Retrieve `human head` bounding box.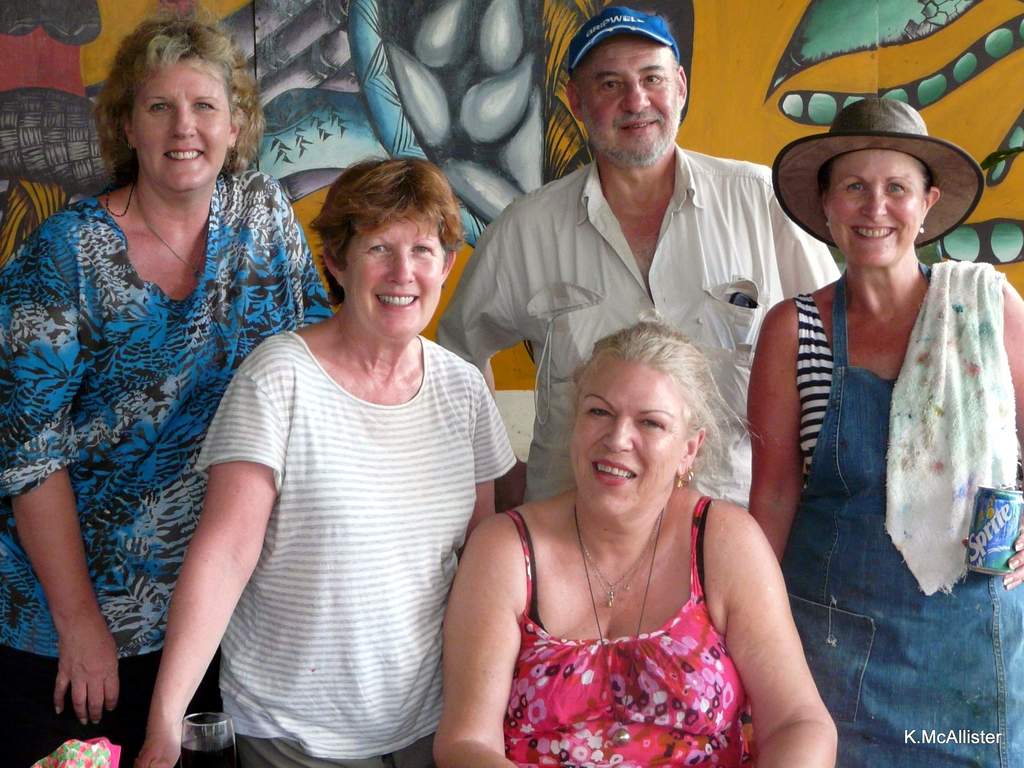
Bounding box: rect(817, 145, 941, 267).
